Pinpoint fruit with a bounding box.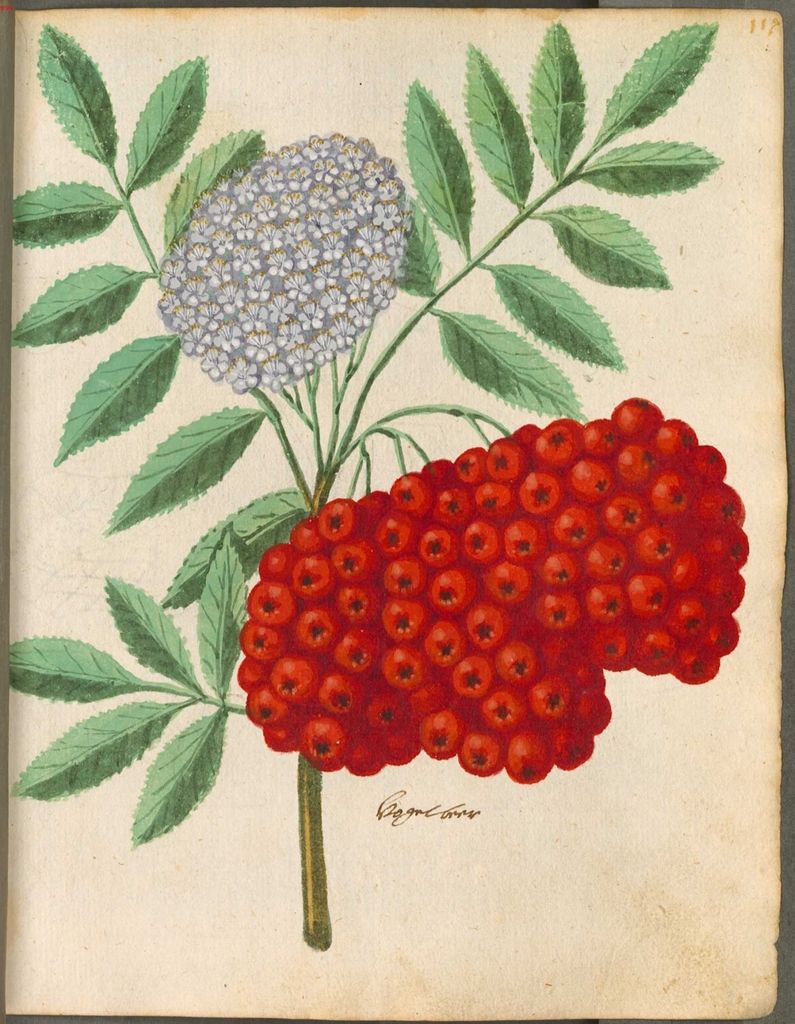
x1=229 y1=381 x2=752 y2=848.
